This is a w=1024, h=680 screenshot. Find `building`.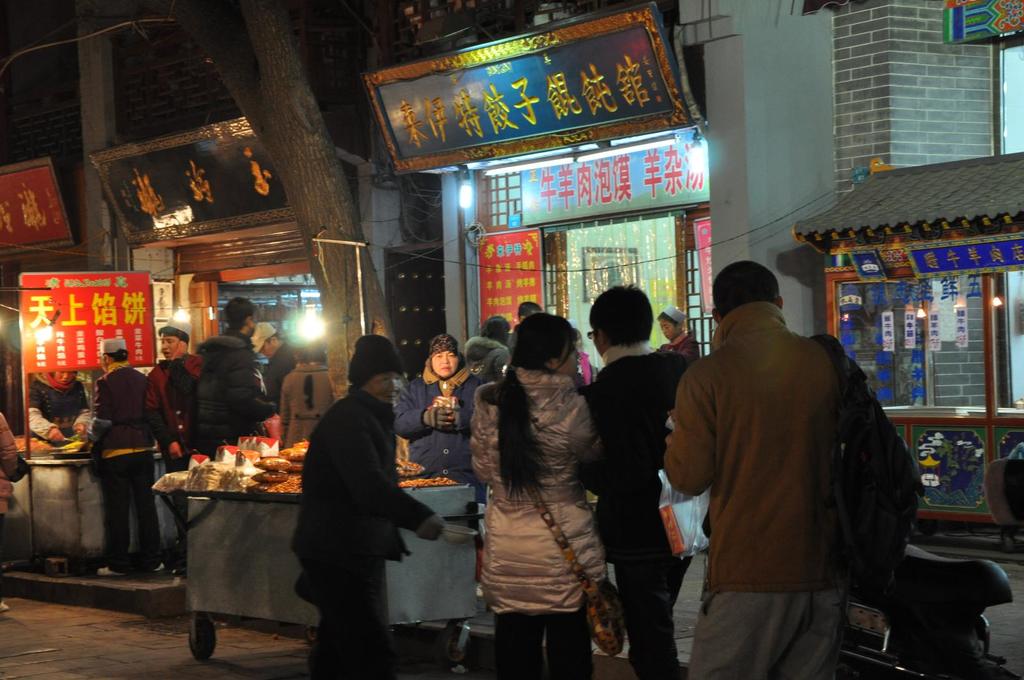
Bounding box: 0 0 1023 555.
